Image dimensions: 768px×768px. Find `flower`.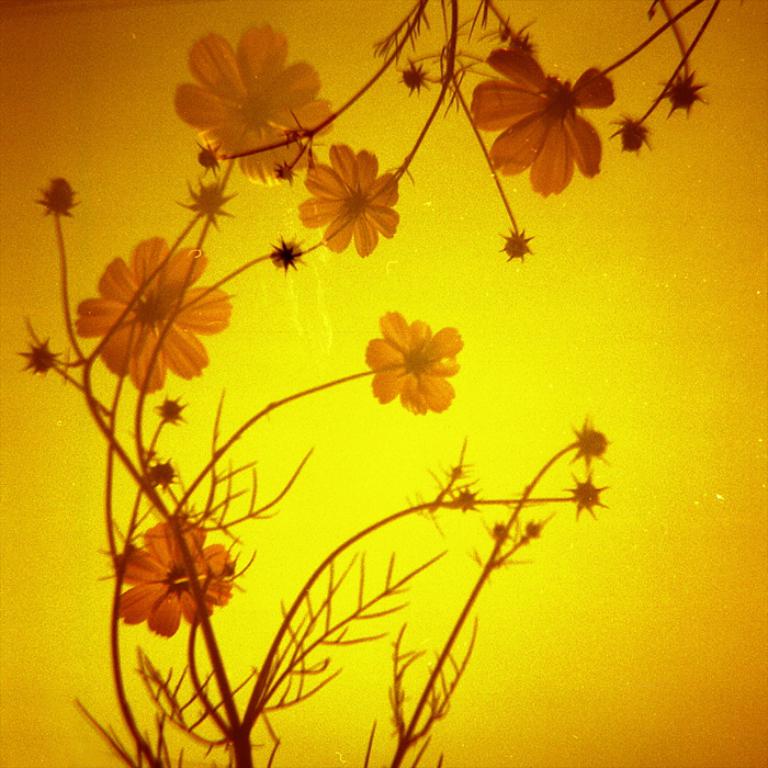
select_region(467, 44, 620, 203).
